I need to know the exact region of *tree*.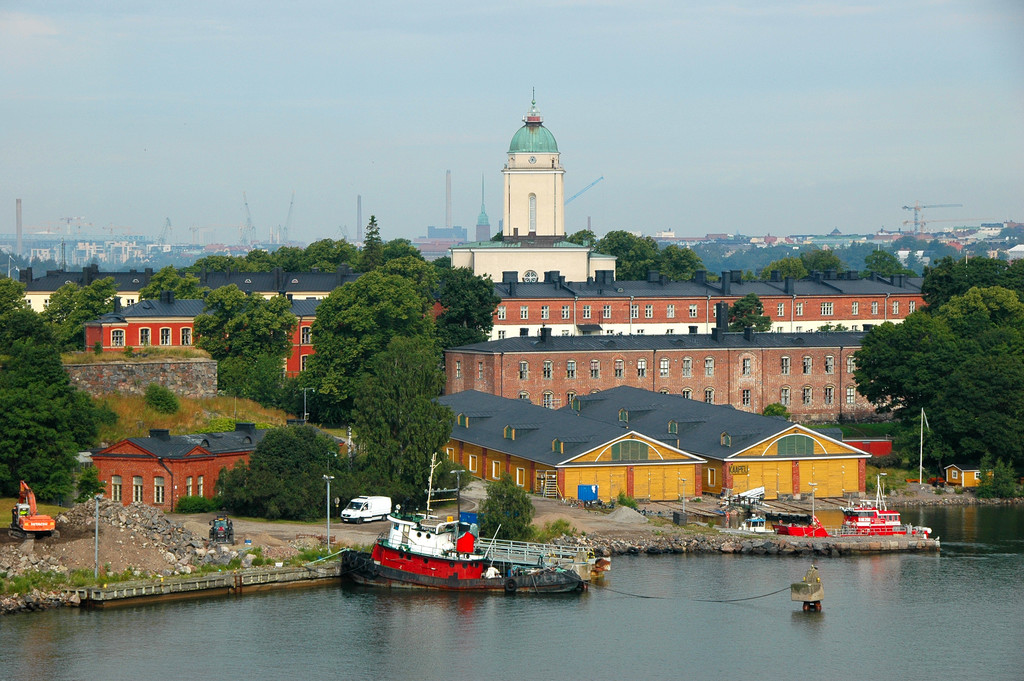
Region: BBox(305, 259, 460, 409).
